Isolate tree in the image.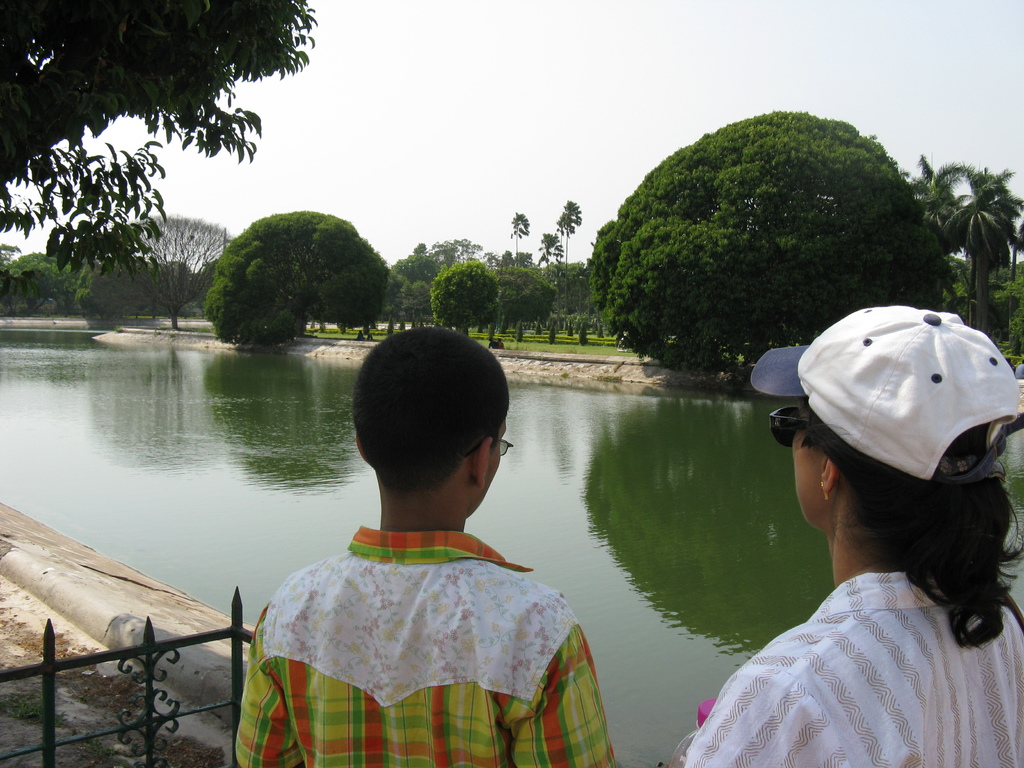
Isolated region: (191, 205, 390, 340).
